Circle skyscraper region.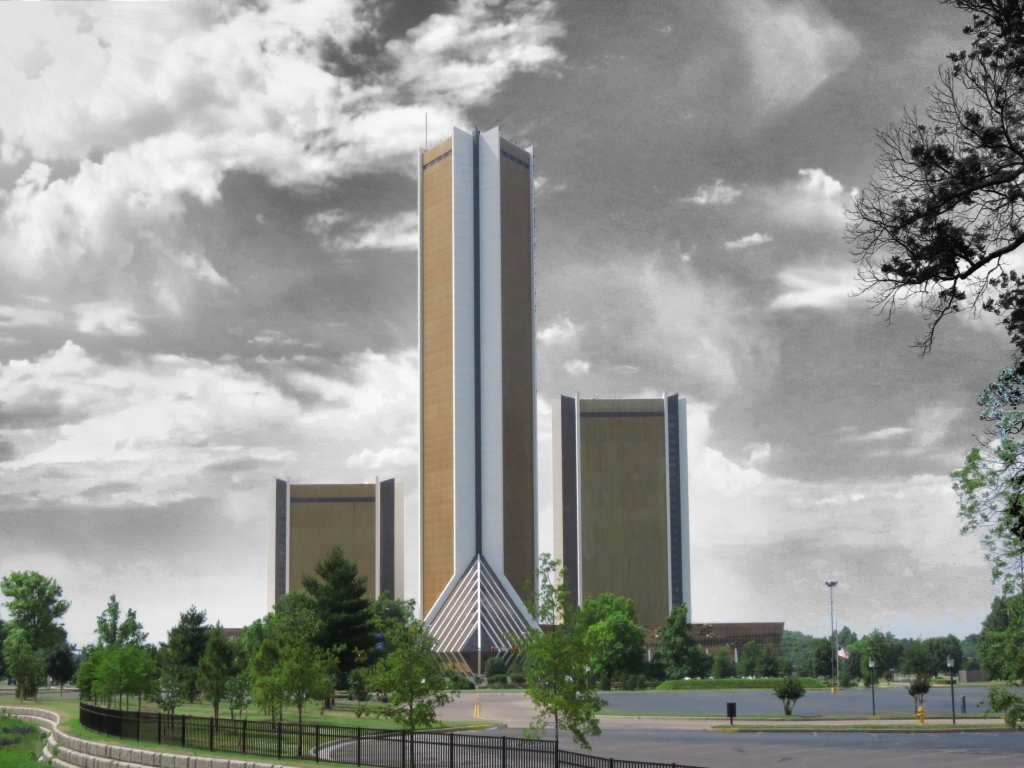
Region: bbox(558, 393, 696, 667).
